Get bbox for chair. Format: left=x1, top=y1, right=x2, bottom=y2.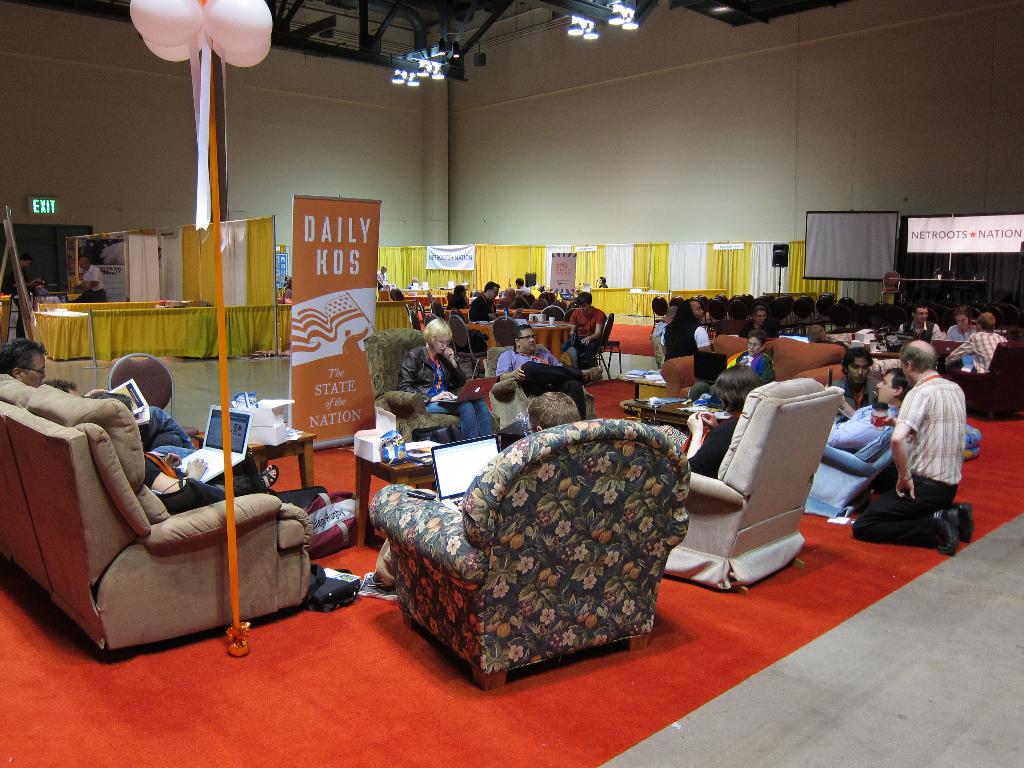
left=600, top=339, right=621, bottom=377.
